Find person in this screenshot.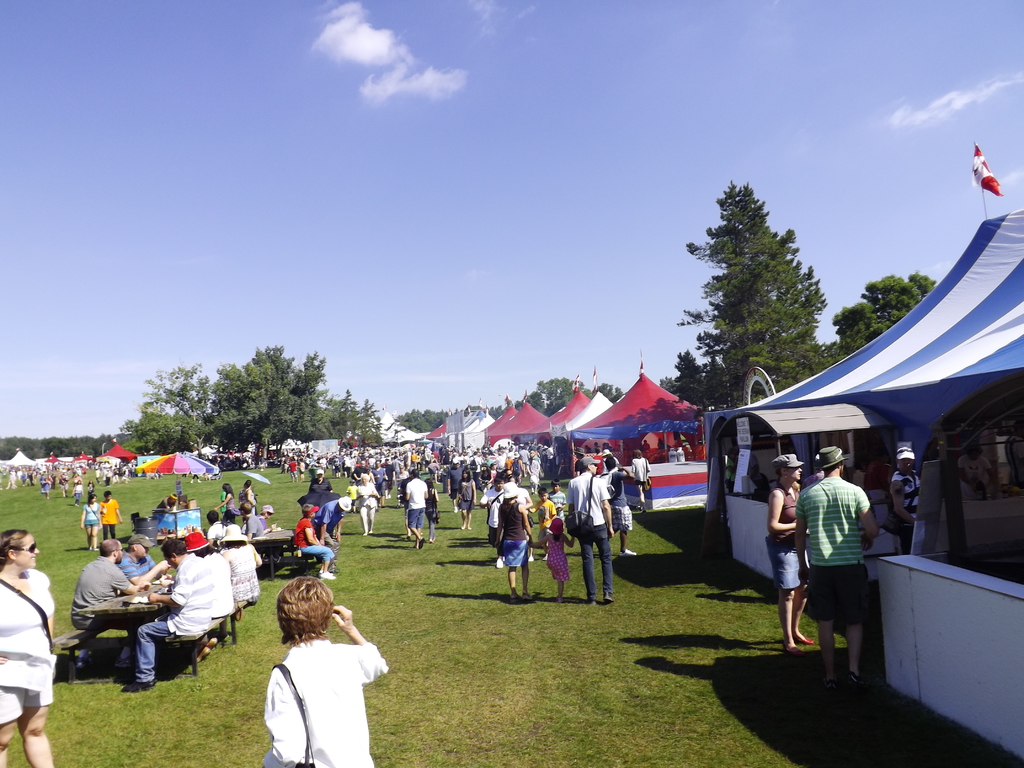
The bounding box for person is <region>454, 465, 478, 531</region>.
